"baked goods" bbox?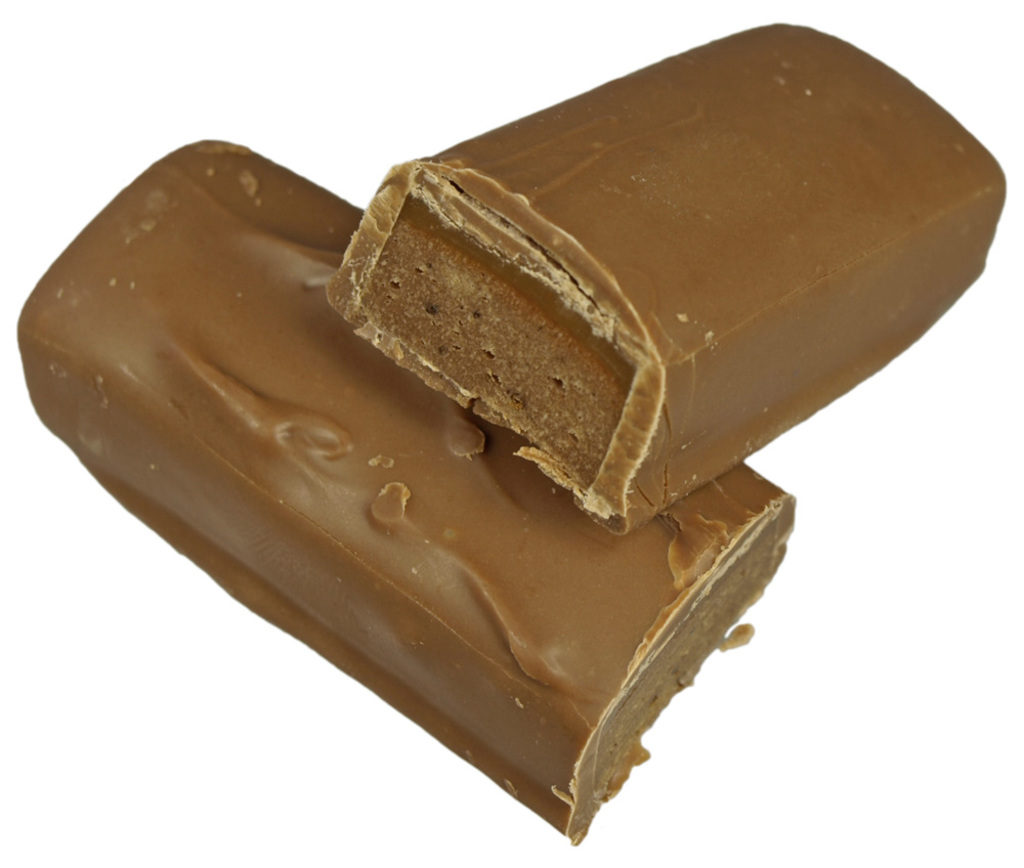
pyautogui.locateOnScreen(17, 136, 791, 851)
